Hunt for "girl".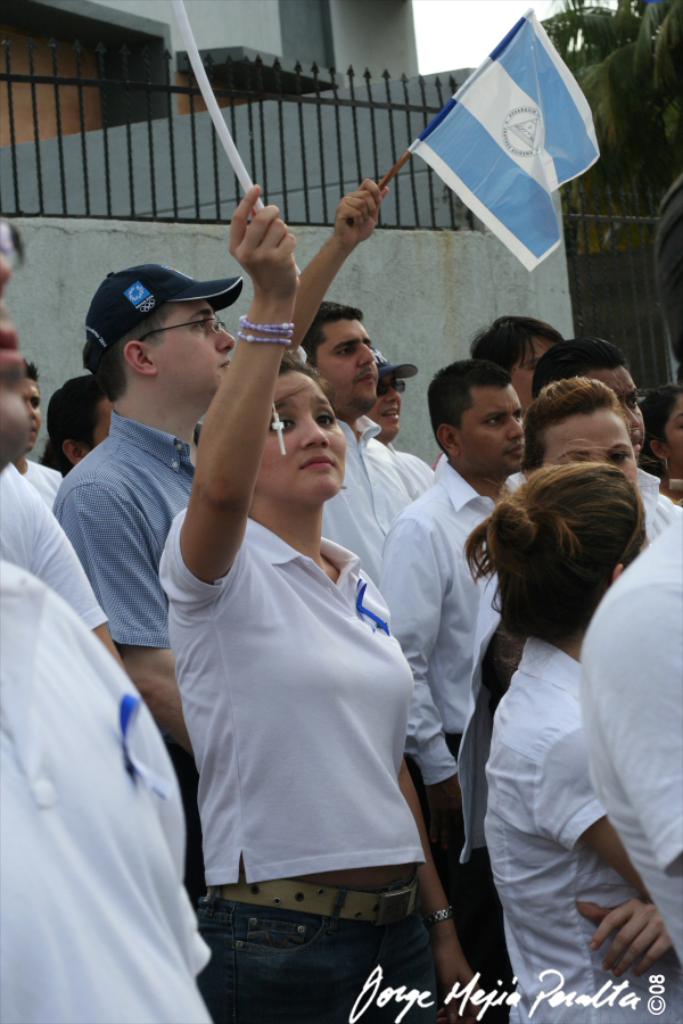
Hunted down at [left=158, top=185, right=484, bottom=1023].
